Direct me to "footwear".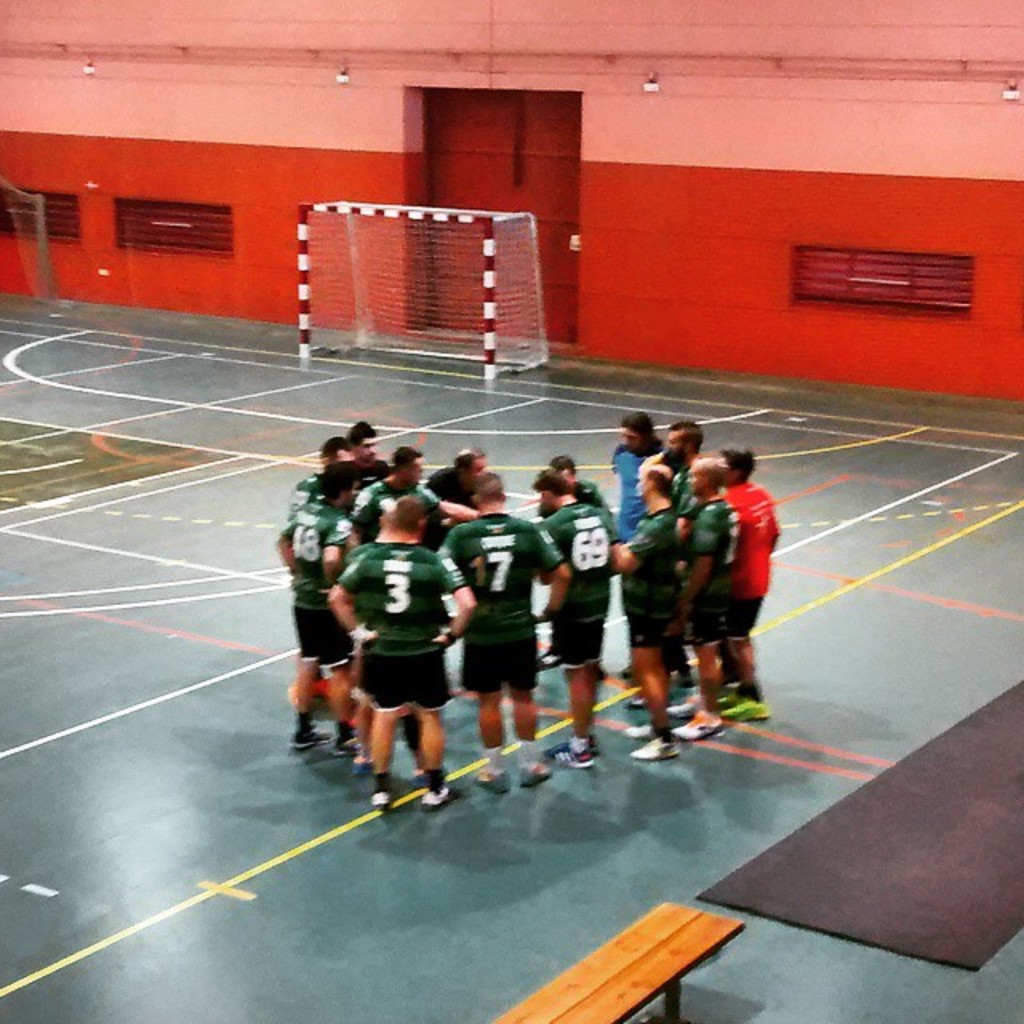
Direction: bbox=(472, 765, 512, 794).
